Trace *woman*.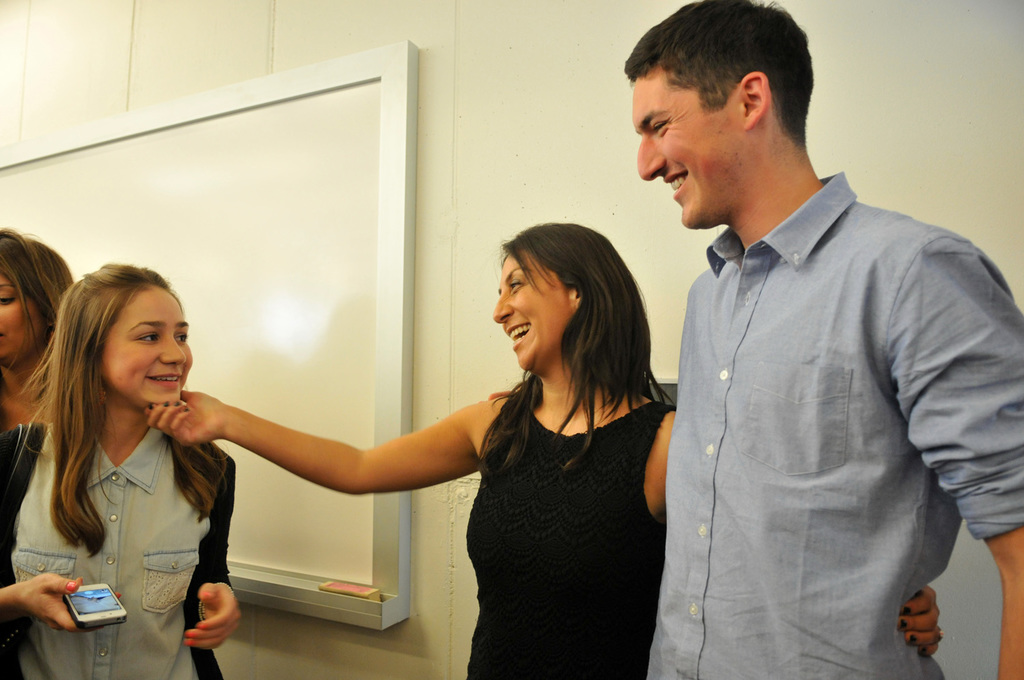
Traced to locate(0, 228, 75, 427).
